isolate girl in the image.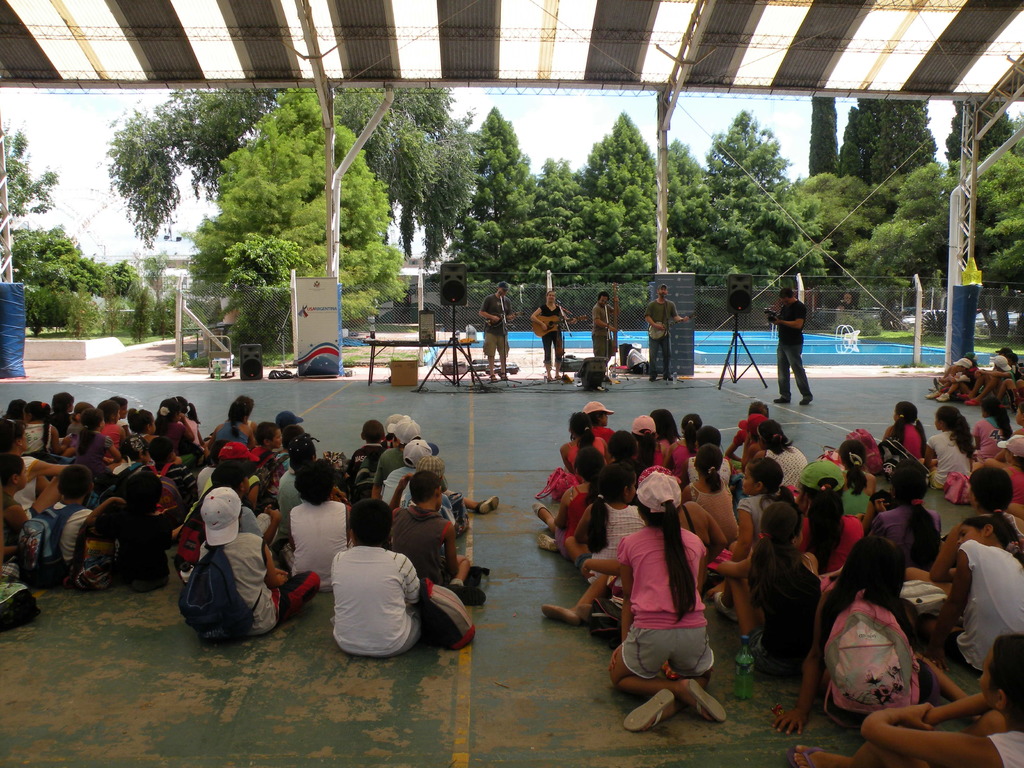
Isolated region: x1=920 y1=514 x2=1023 y2=678.
